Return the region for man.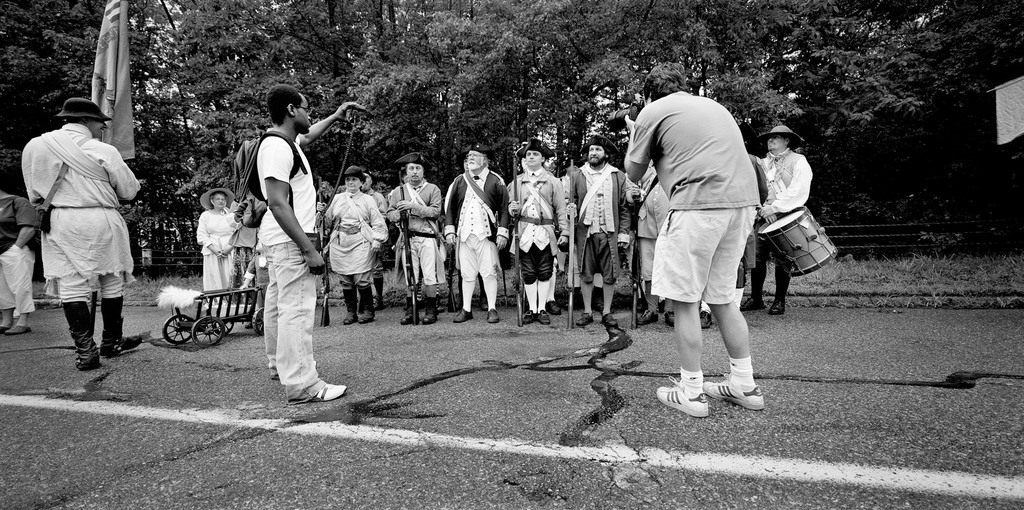
(624,64,759,417).
